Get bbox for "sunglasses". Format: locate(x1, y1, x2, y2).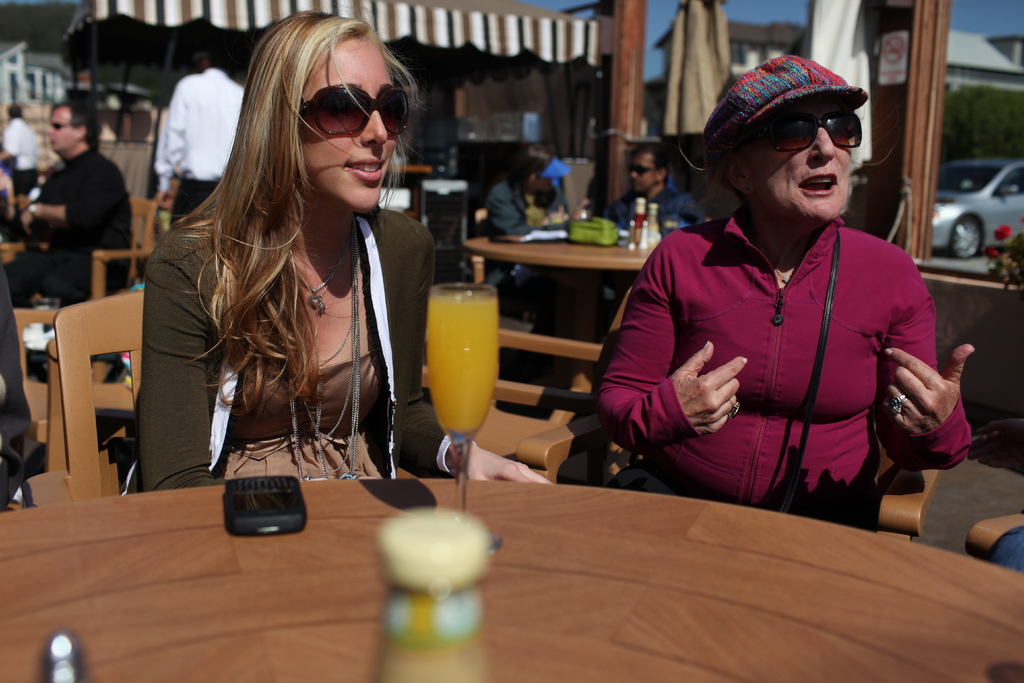
locate(298, 86, 412, 135).
